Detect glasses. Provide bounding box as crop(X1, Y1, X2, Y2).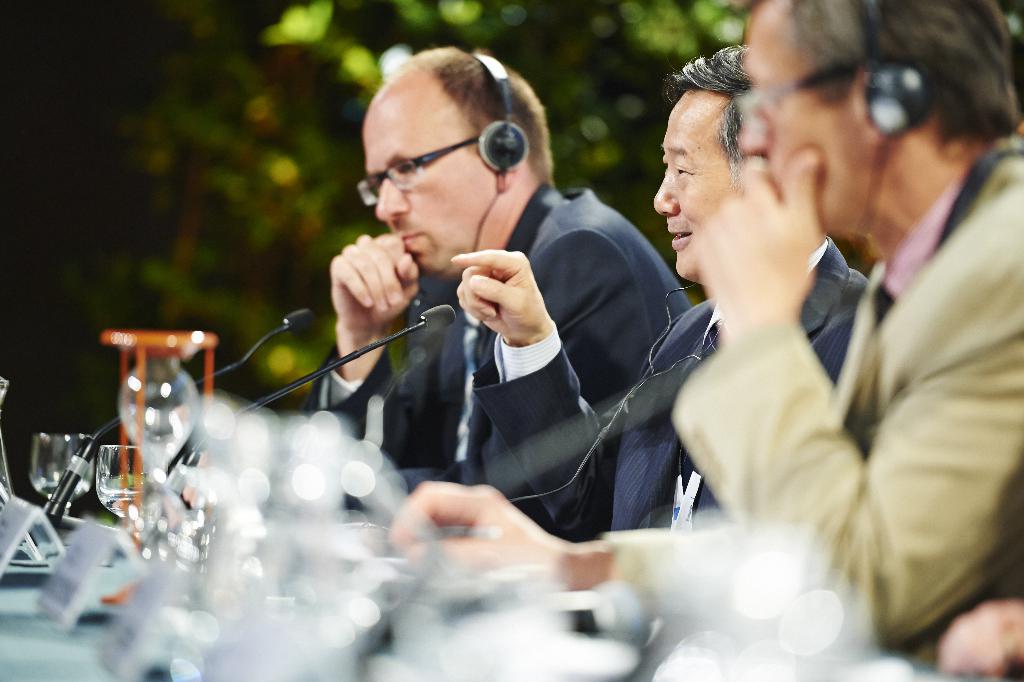
crop(349, 130, 481, 214).
